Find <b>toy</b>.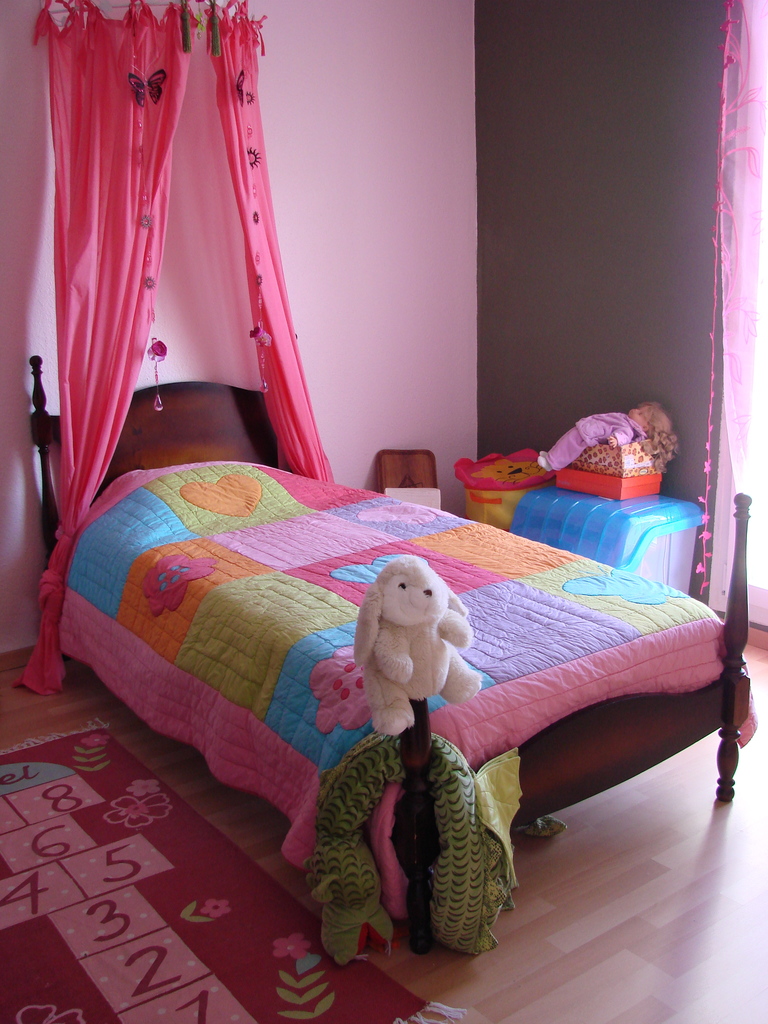
(x1=298, y1=632, x2=374, y2=742).
